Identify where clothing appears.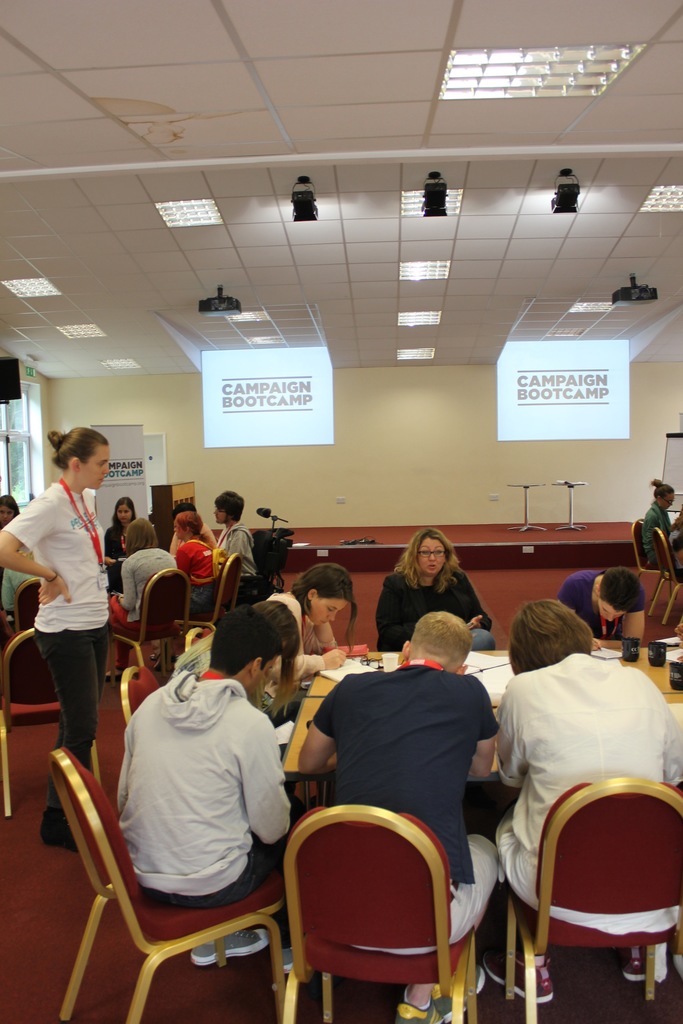
Appears at [left=105, top=655, right=299, bottom=931].
